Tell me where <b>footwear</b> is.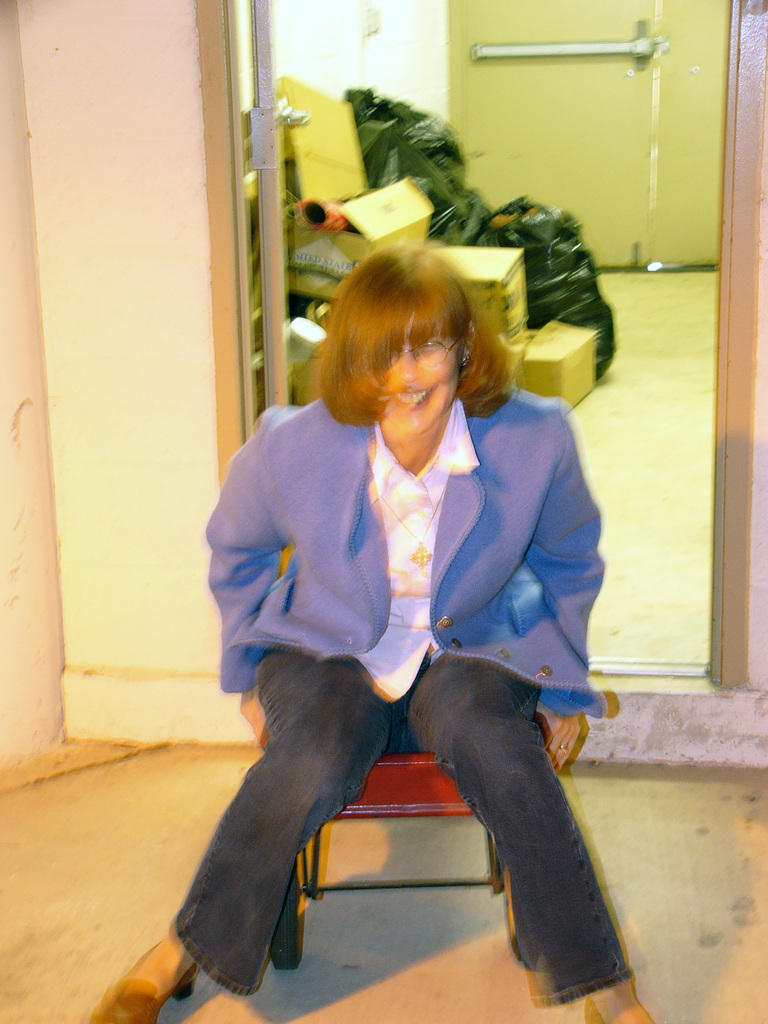
<b>footwear</b> is at box=[106, 936, 225, 1004].
